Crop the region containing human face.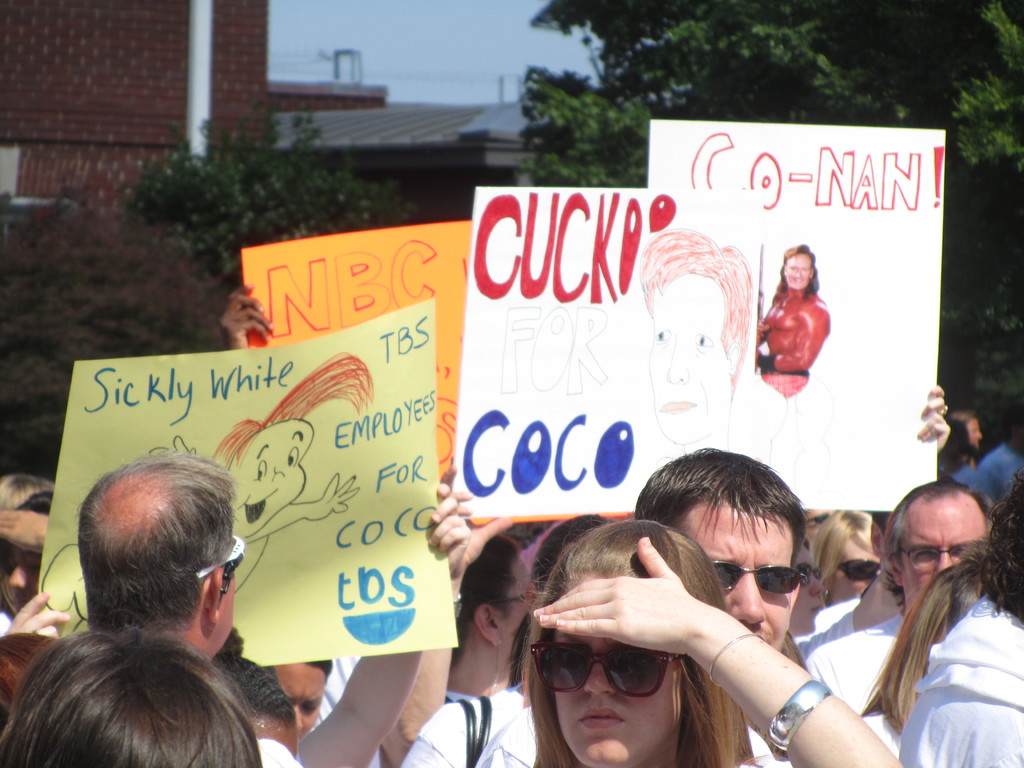
Crop region: bbox=(788, 545, 820, 638).
